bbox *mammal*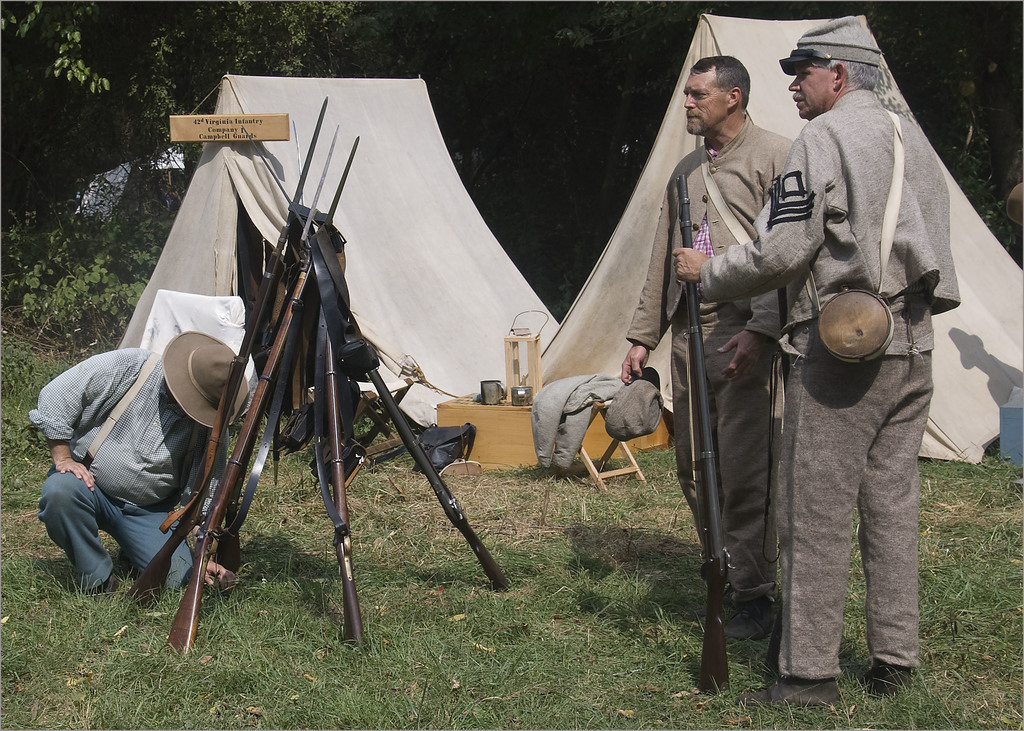
x1=623 y1=54 x2=792 y2=638
